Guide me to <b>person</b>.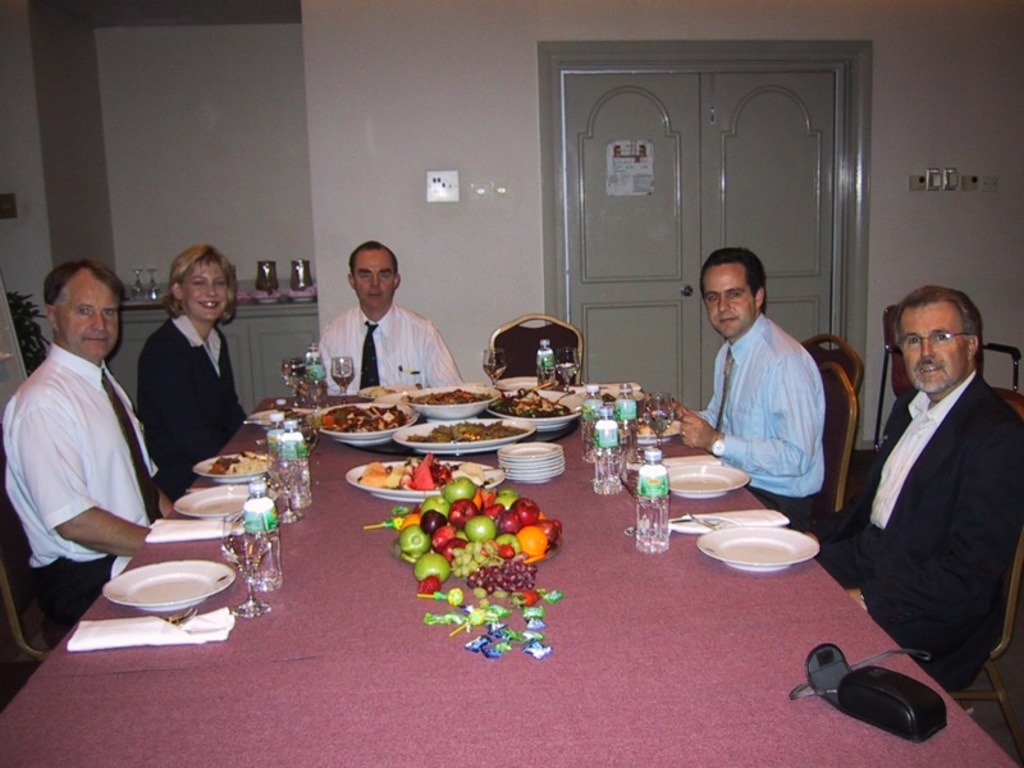
Guidance: 316/233/449/410.
